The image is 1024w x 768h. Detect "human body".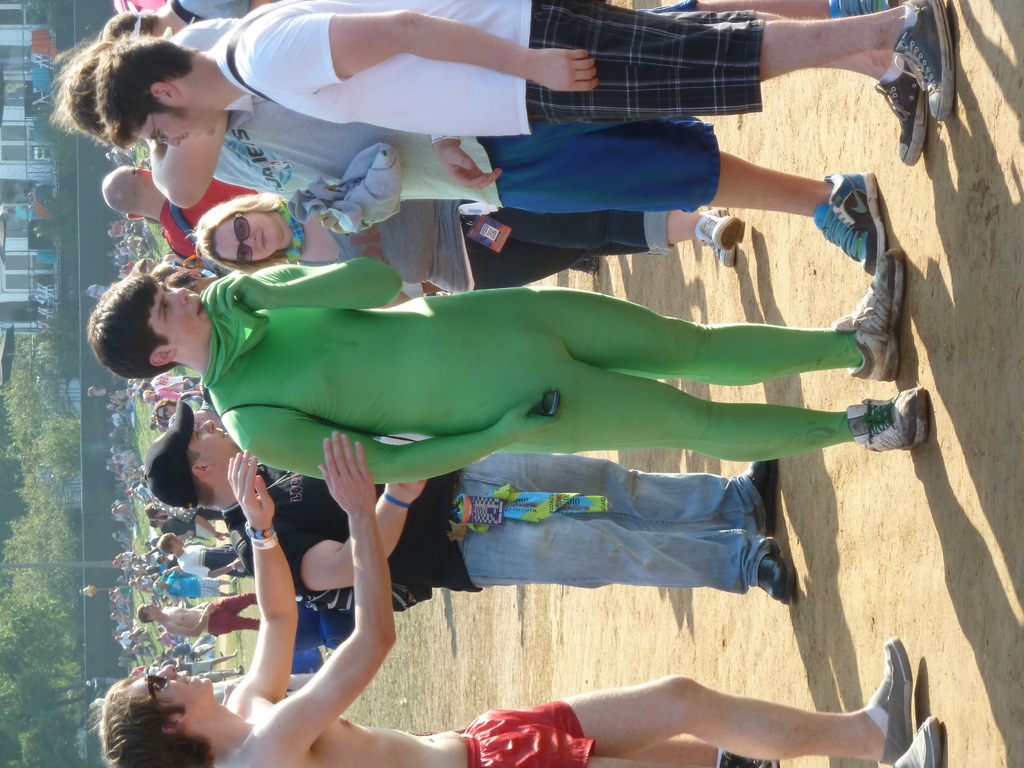
Detection: <bbox>156, 536, 256, 581</bbox>.
